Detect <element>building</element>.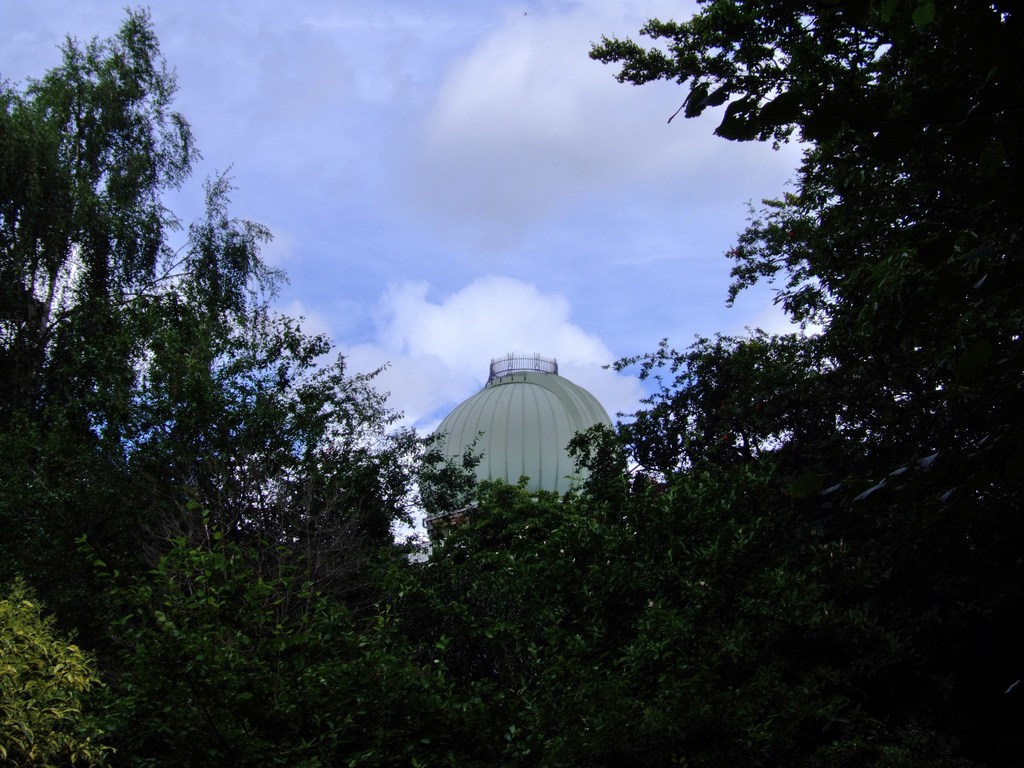
Detected at x1=424 y1=358 x2=621 y2=520.
